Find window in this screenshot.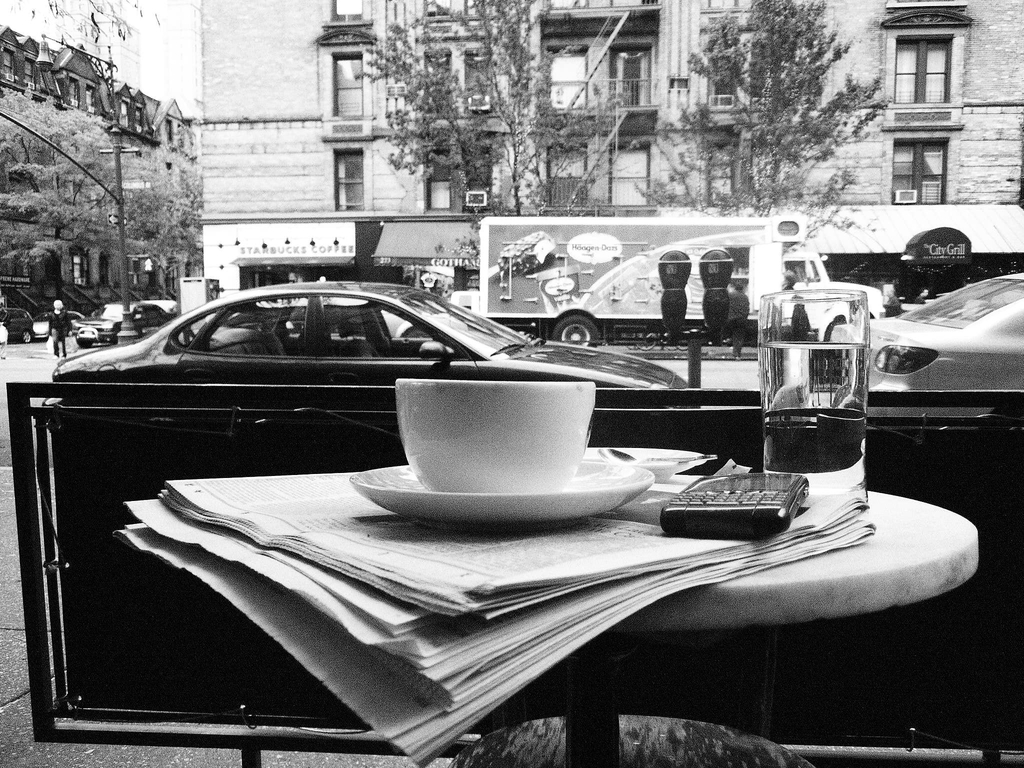
The bounding box for window is left=328, top=131, right=367, bottom=228.
